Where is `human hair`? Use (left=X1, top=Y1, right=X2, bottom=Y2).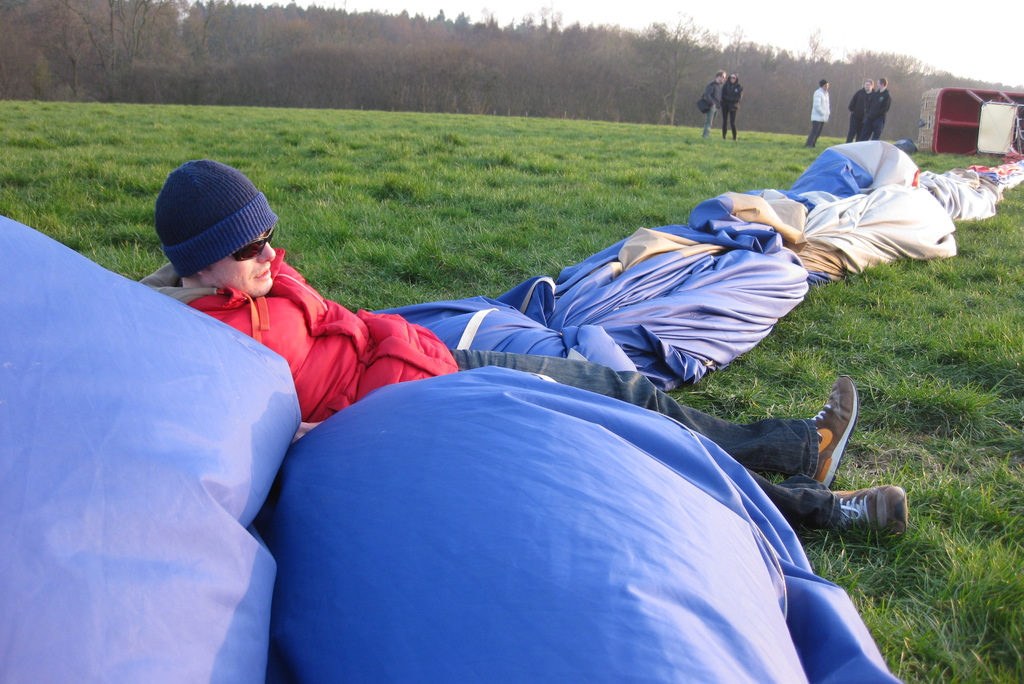
(left=819, top=78, right=825, bottom=88).
